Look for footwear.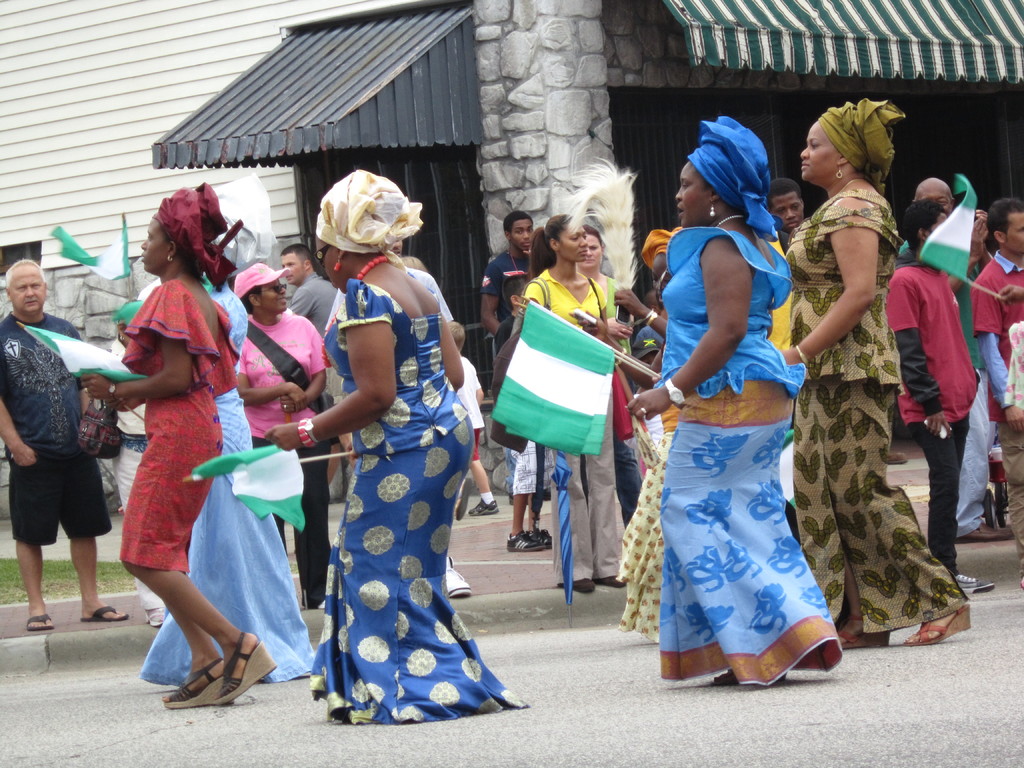
Found: (212,632,278,701).
